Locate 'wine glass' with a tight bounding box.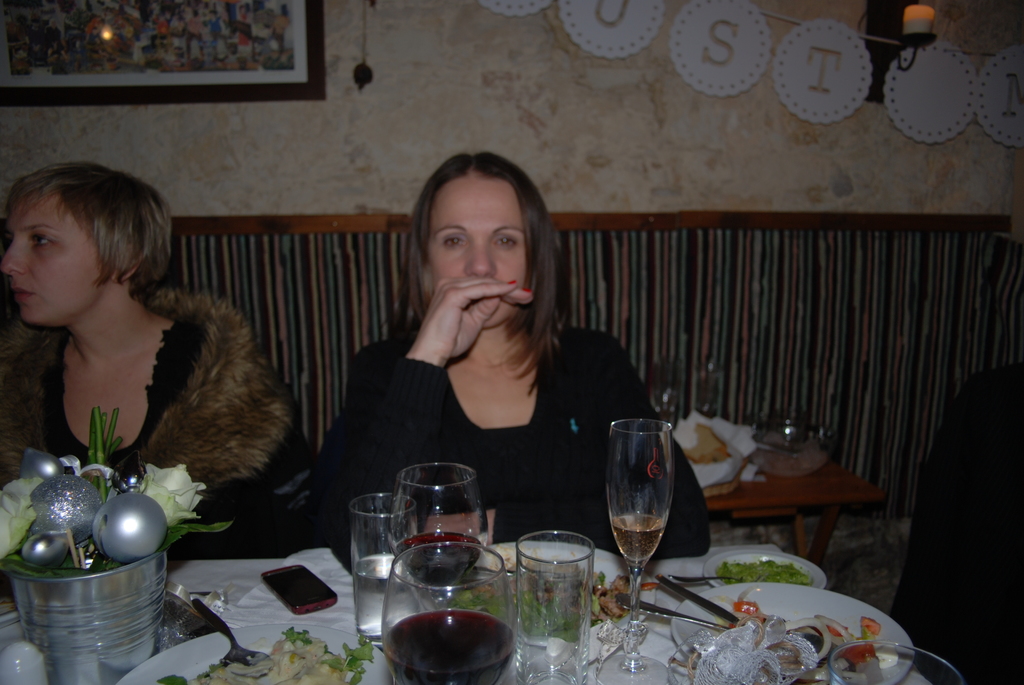
380:543:522:684.
